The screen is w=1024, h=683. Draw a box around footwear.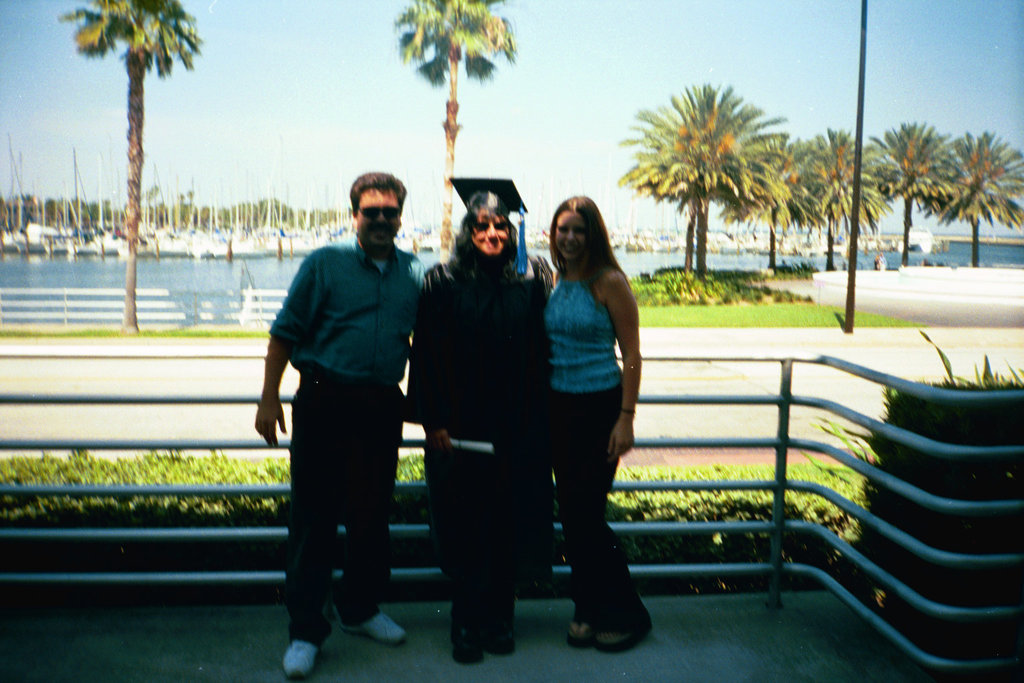
left=277, top=641, right=317, bottom=682.
